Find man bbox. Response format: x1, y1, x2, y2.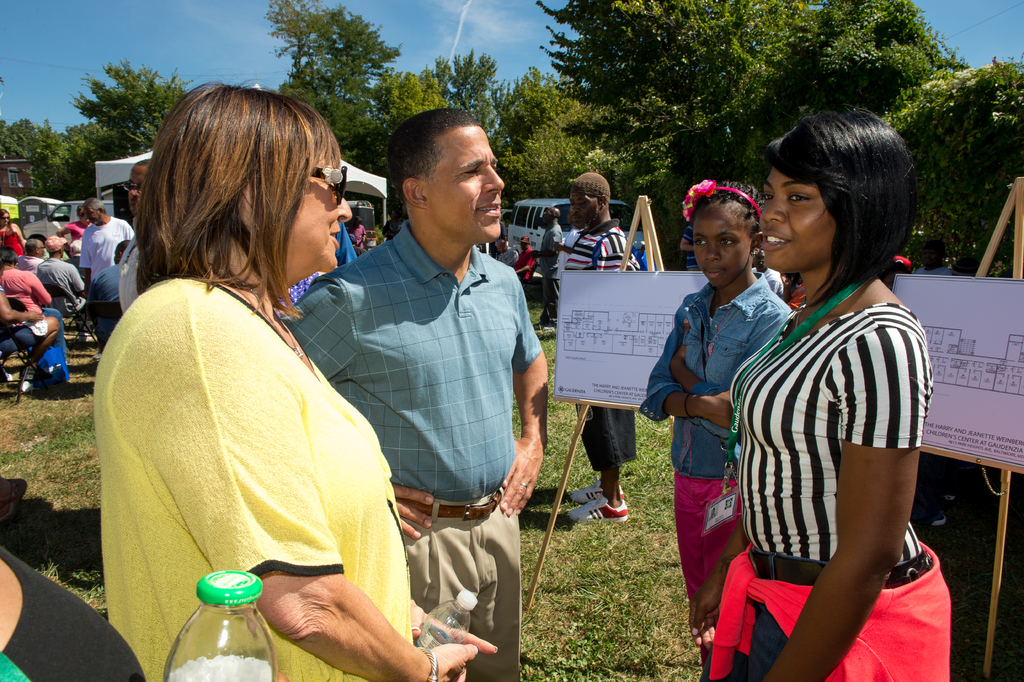
518, 235, 537, 283.
